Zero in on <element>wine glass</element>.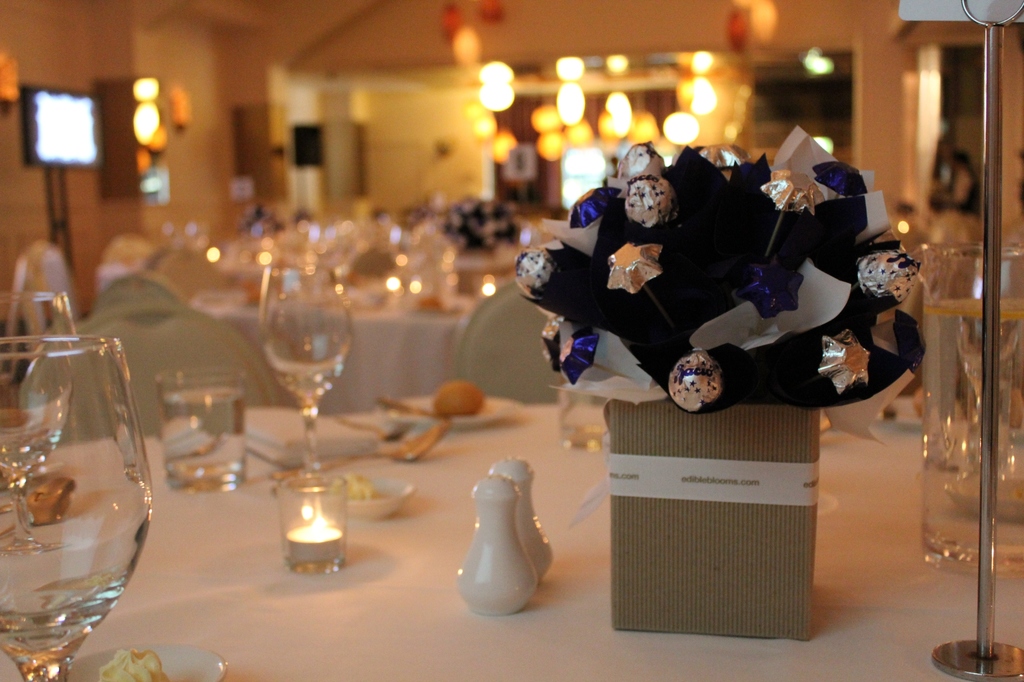
Zeroed in: (0,291,83,546).
